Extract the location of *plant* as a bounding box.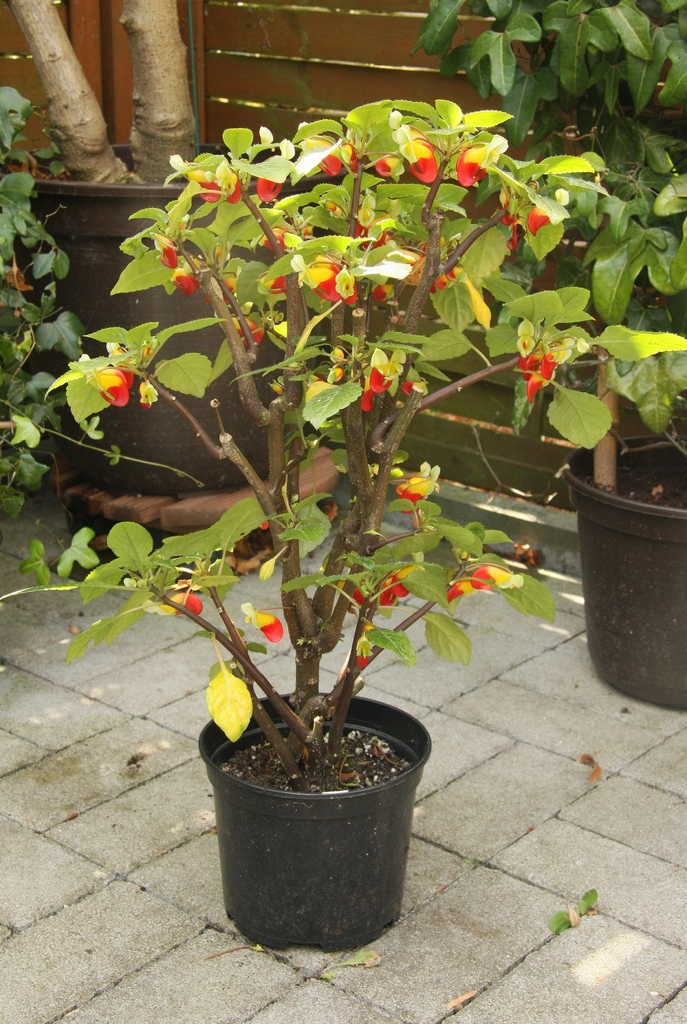
BBox(0, 416, 209, 491).
